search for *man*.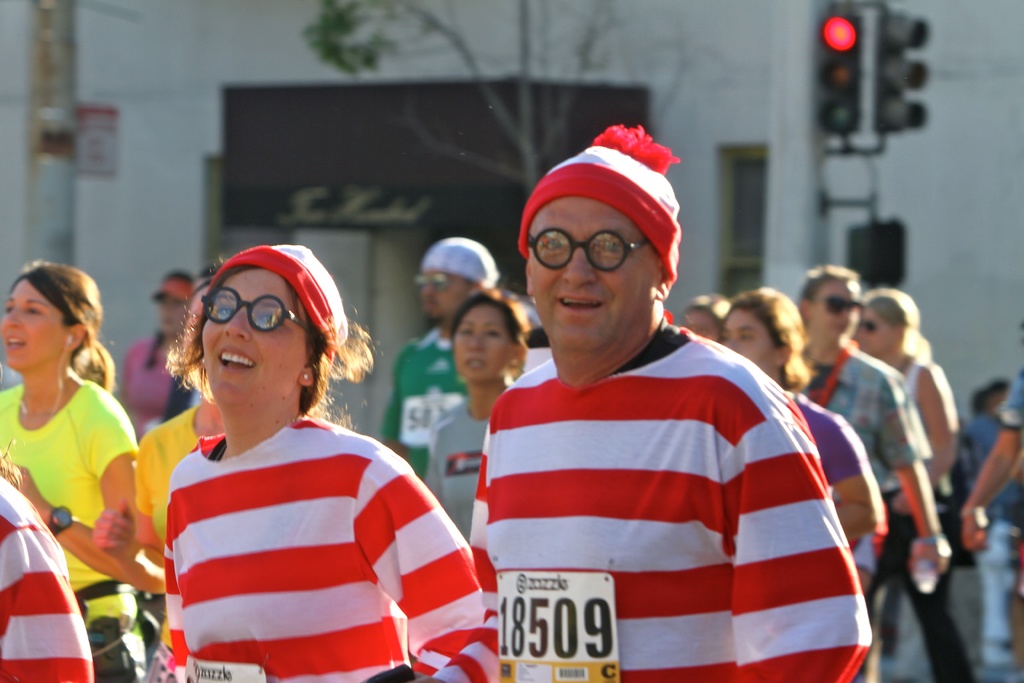
Found at {"left": 372, "top": 237, "right": 504, "bottom": 483}.
